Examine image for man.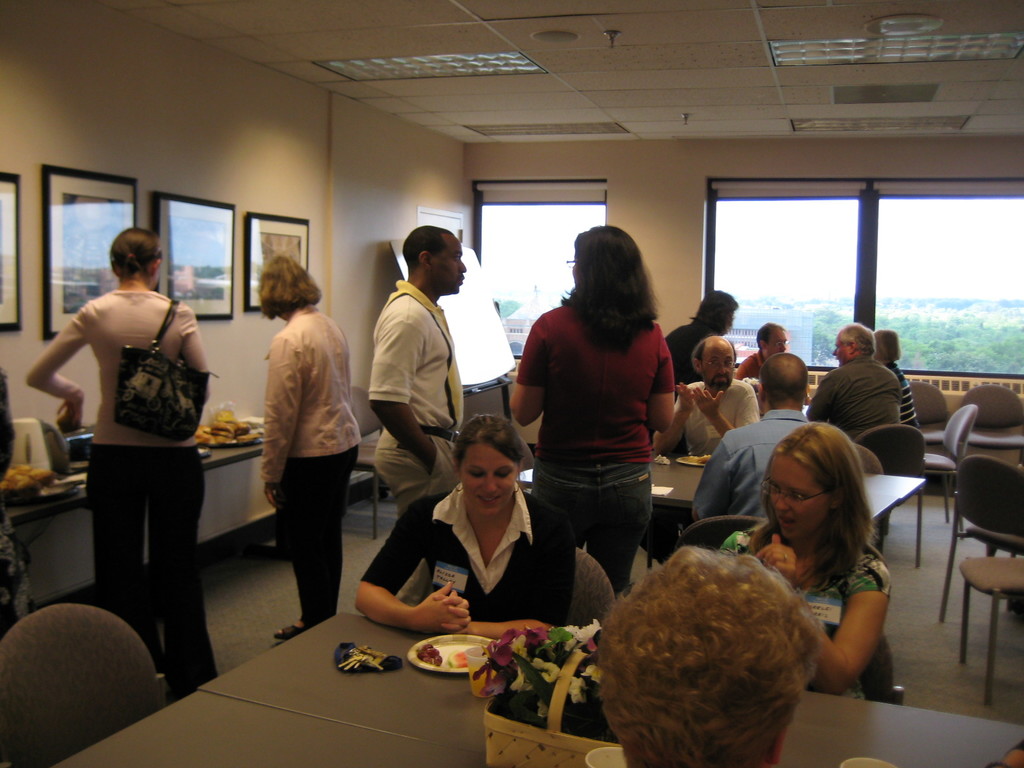
Examination result: region(689, 348, 904, 705).
